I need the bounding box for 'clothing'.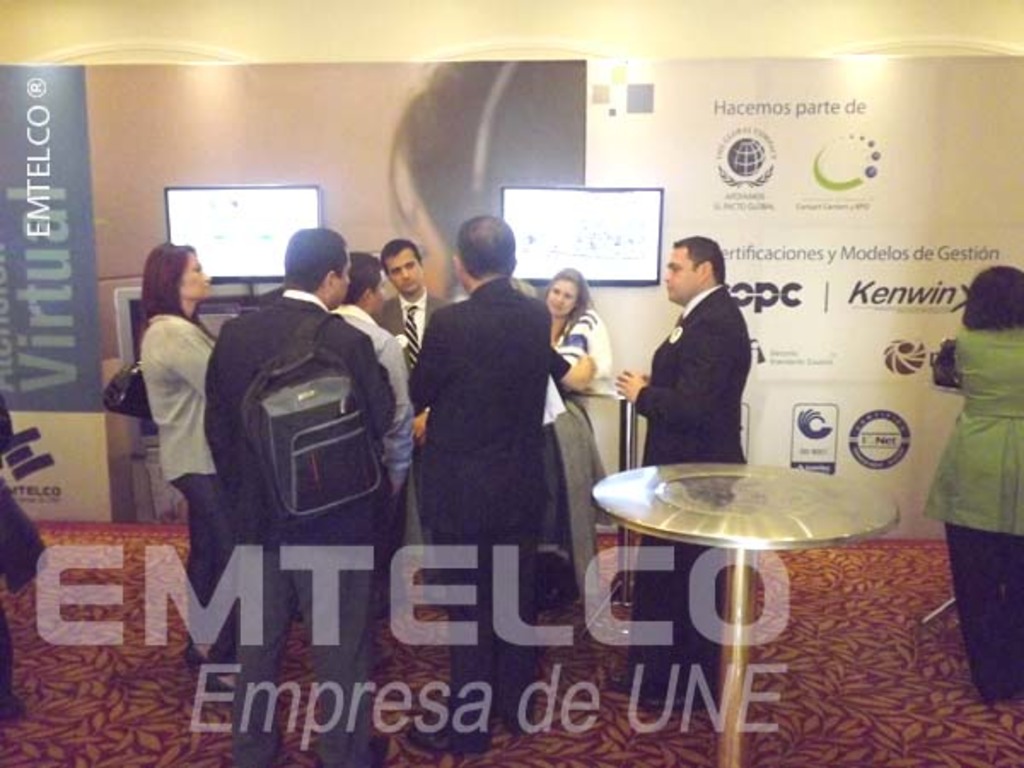
Here it is: bbox=[922, 326, 1022, 700].
